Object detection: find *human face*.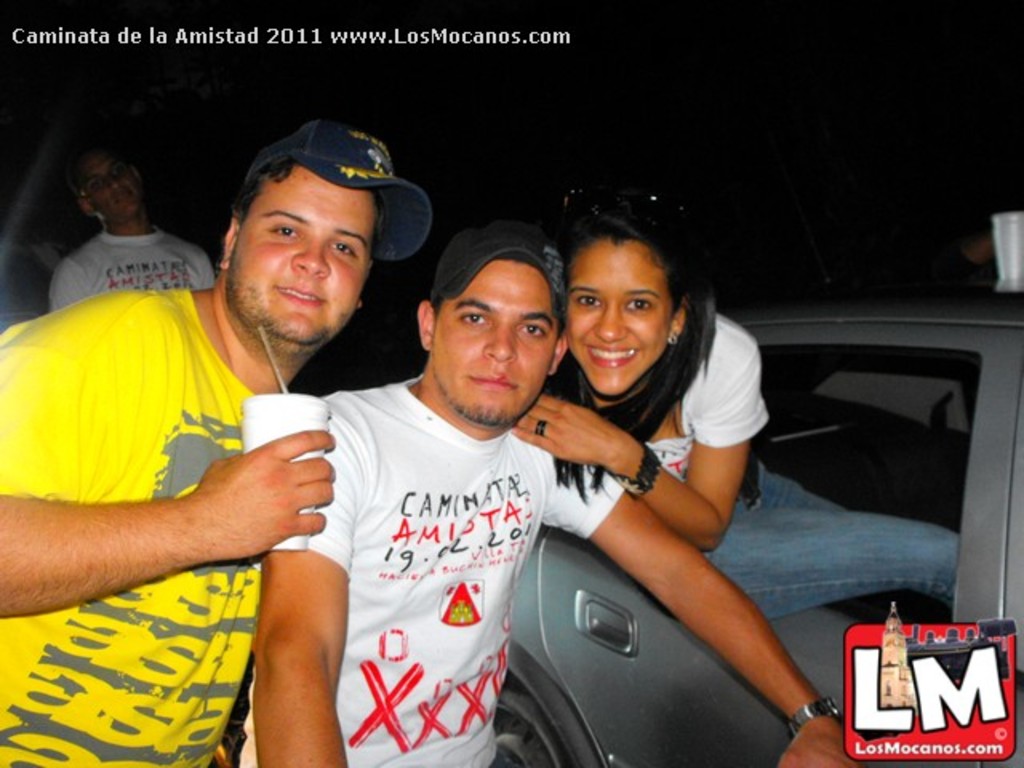
x1=94 y1=160 x2=130 y2=208.
